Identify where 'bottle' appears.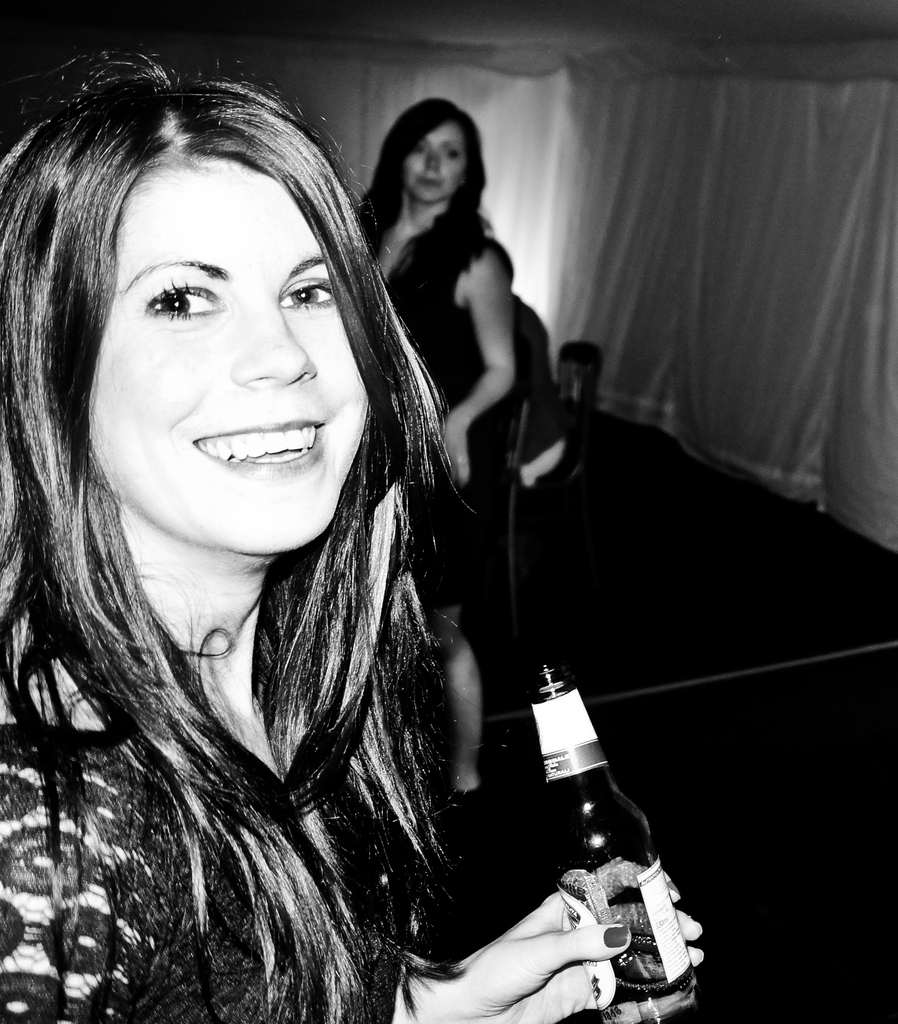
Appears at 517 674 692 979.
